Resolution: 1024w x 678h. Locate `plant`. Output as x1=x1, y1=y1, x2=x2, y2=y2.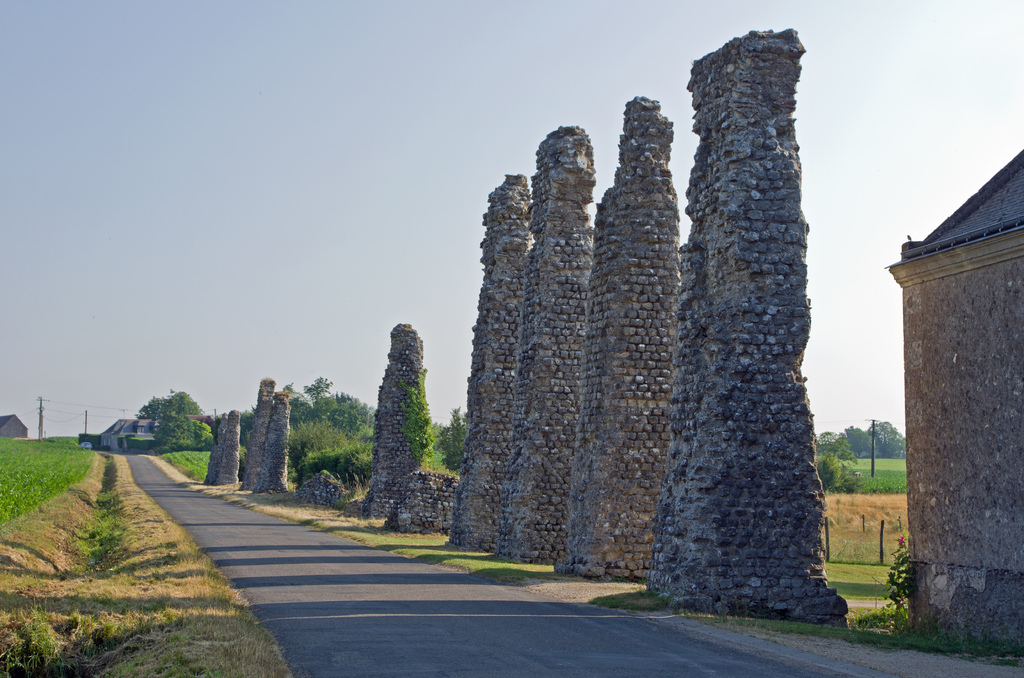
x1=882, y1=516, x2=917, y2=617.
